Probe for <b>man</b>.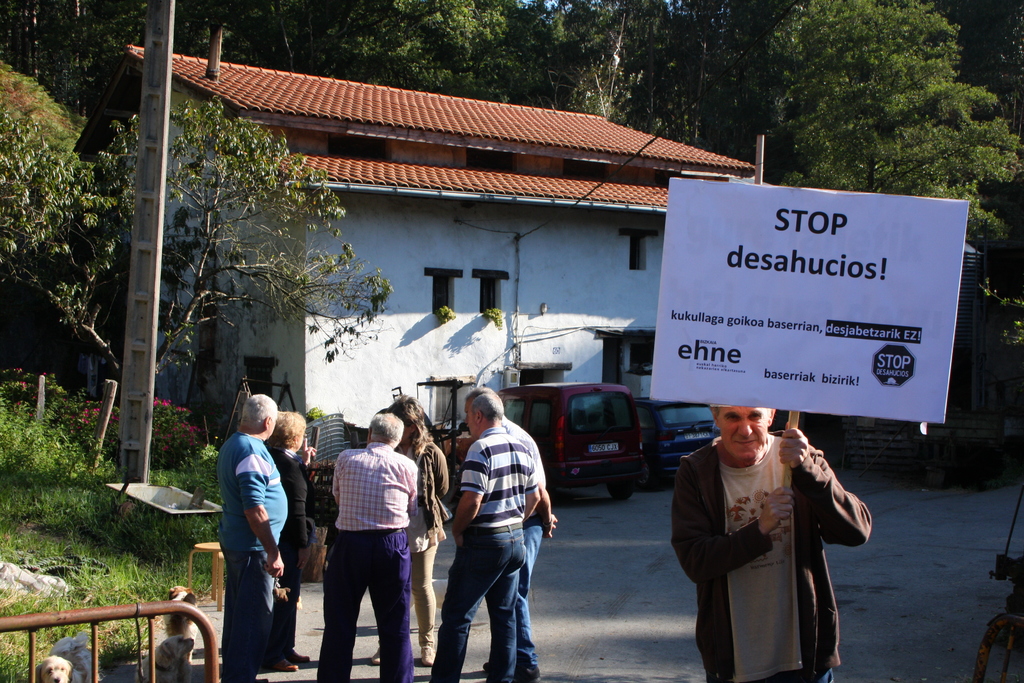
Probe result: {"x1": 478, "y1": 375, "x2": 560, "y2": 682}.
